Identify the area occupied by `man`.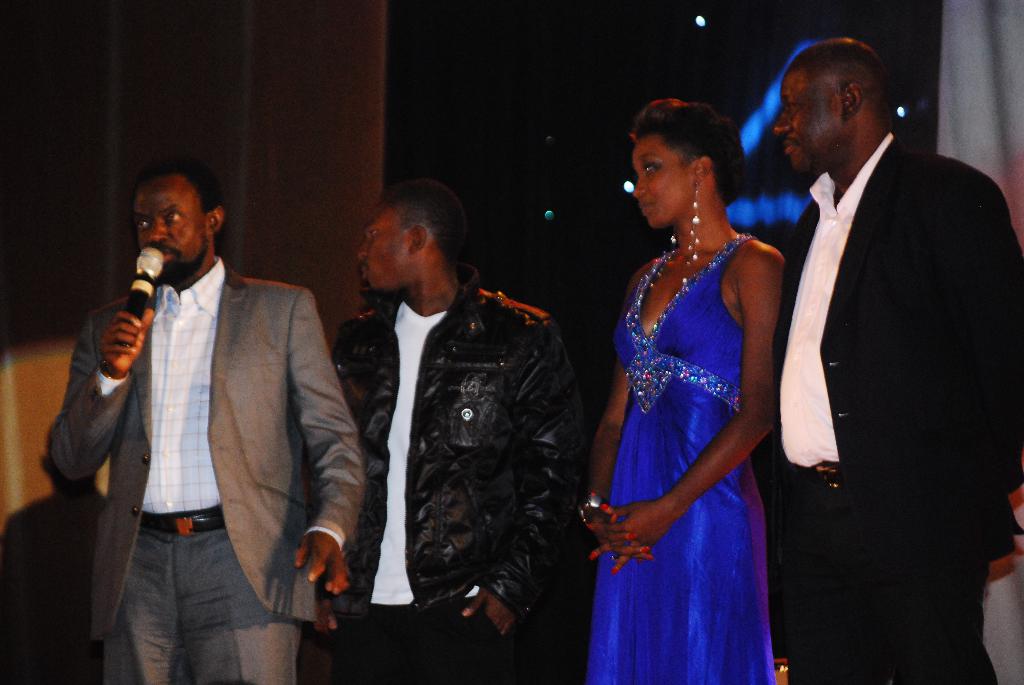
Area: box=[299, 177, 585, 684].
